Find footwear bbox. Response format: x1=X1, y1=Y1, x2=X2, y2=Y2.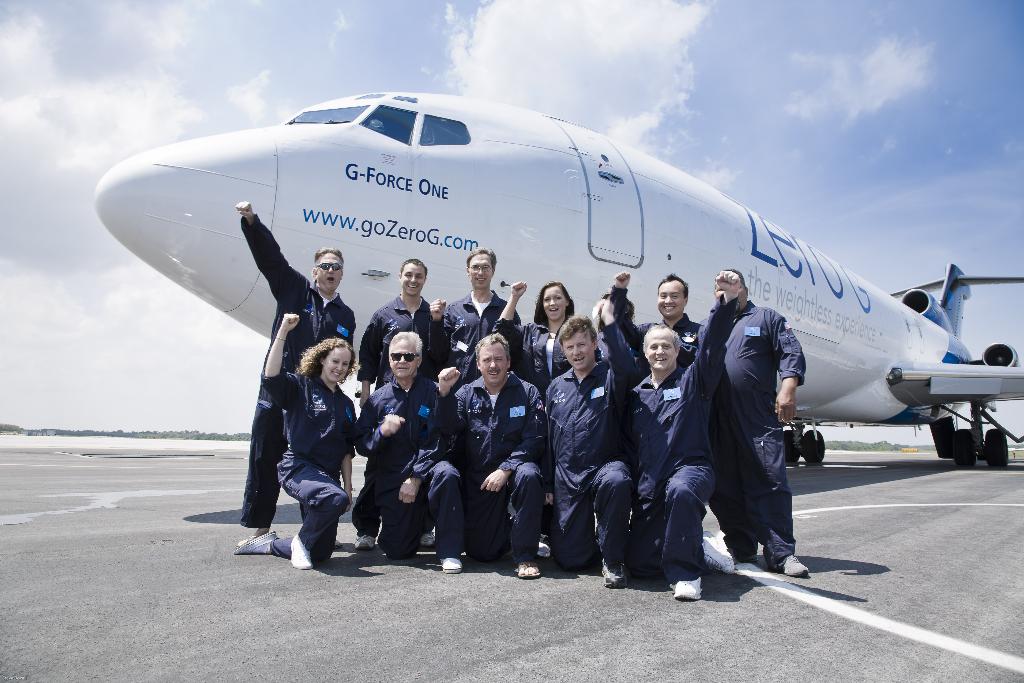
x1=286, y1=536, x2=316, y2=575.
